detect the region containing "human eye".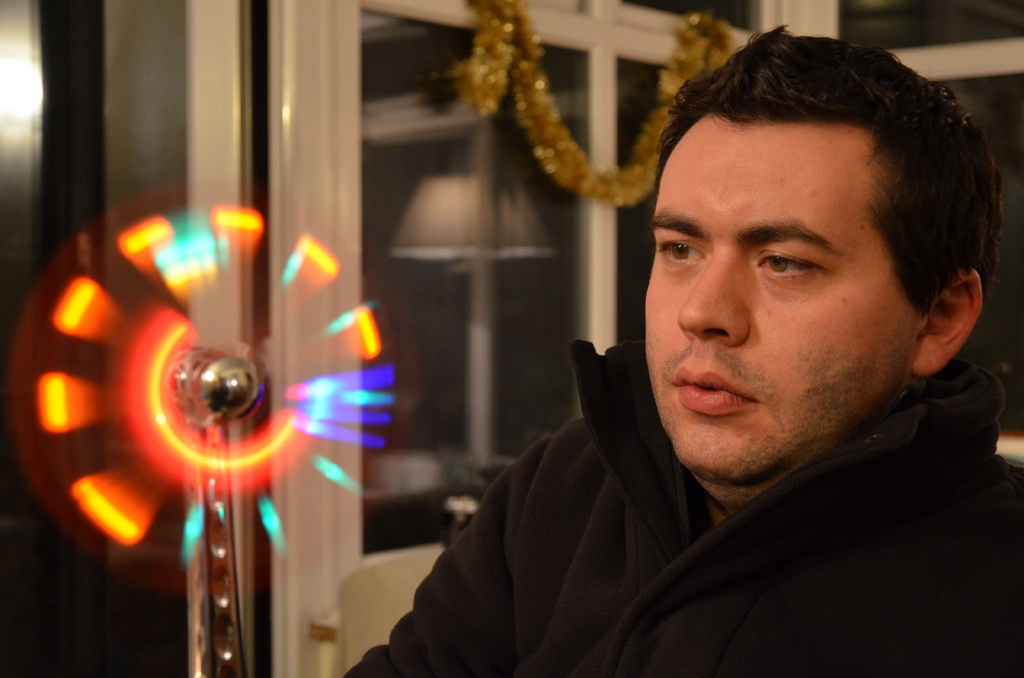
x1=754 y1=236 x2=844 y2=298.
